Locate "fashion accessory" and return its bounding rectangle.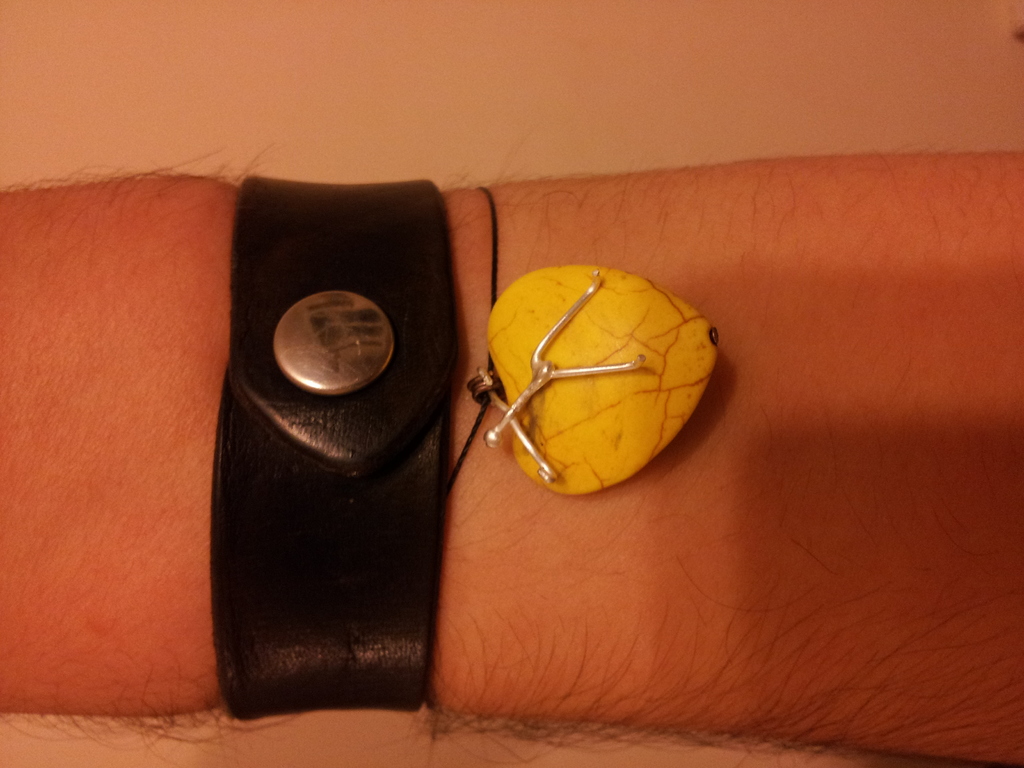
Rect(209, 170, 457, 722).
